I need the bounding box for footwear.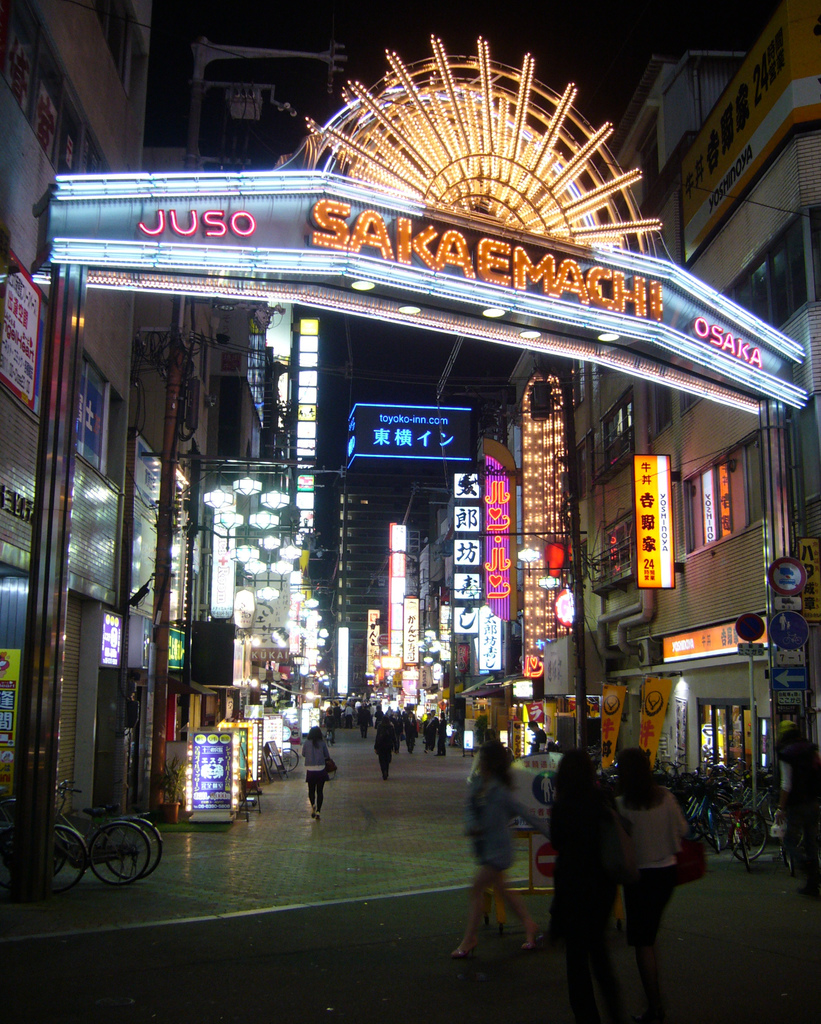
Here it is: l=524, t=929, r=551, b=952.
